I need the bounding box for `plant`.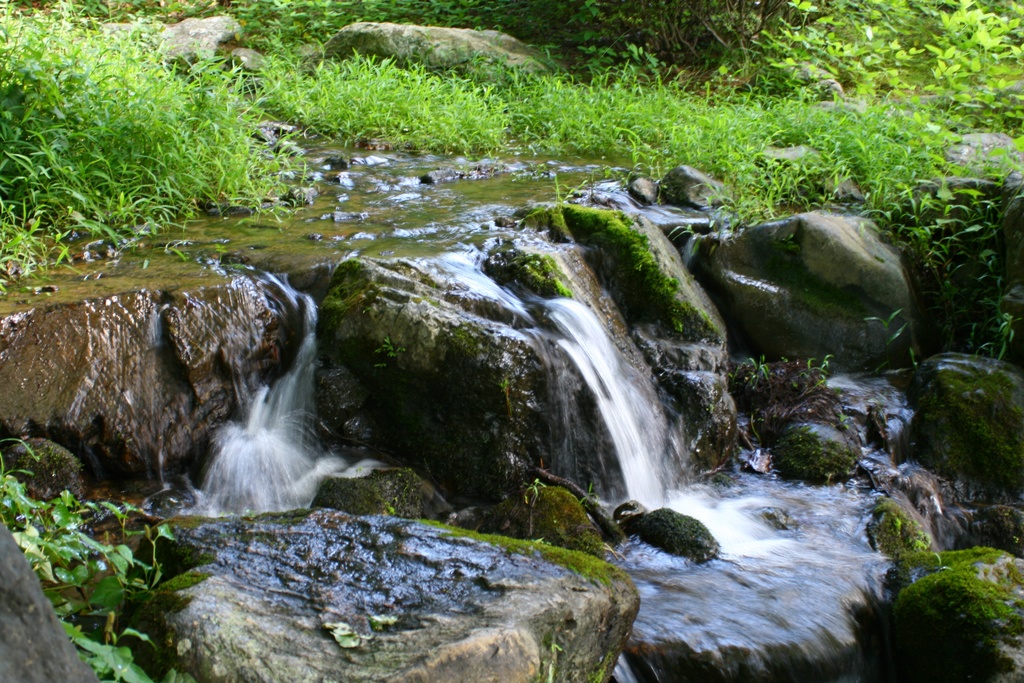
Here it is: 321 290 366 330.
